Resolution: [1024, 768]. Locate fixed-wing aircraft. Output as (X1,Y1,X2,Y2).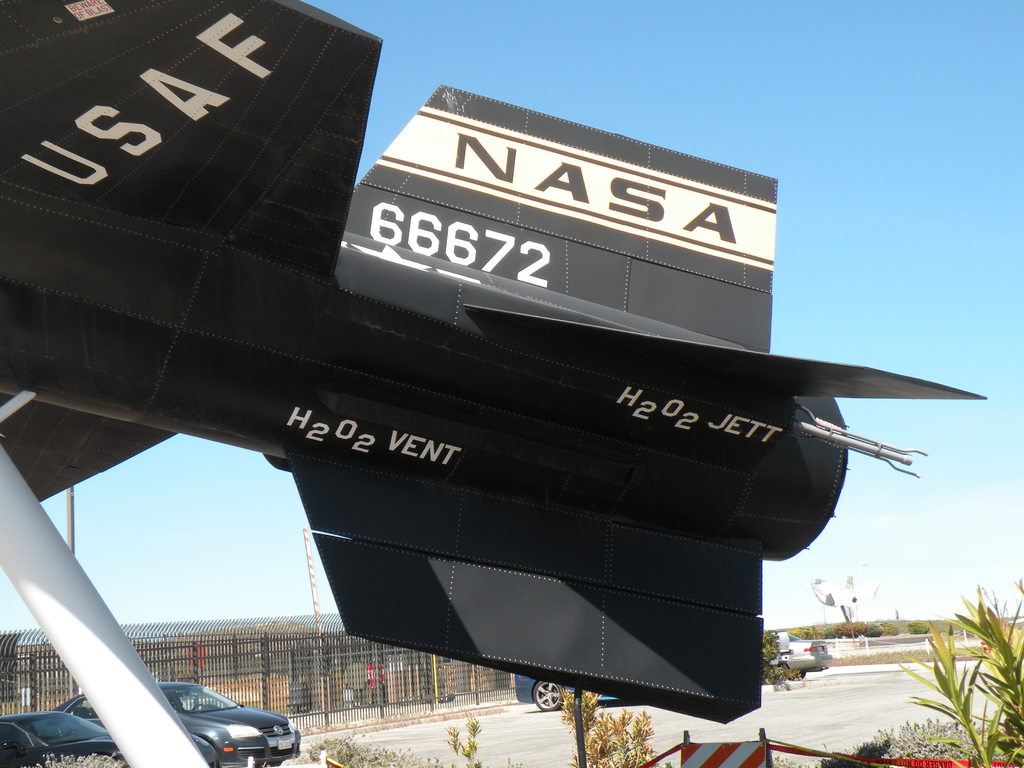
(0,0,991,726).
